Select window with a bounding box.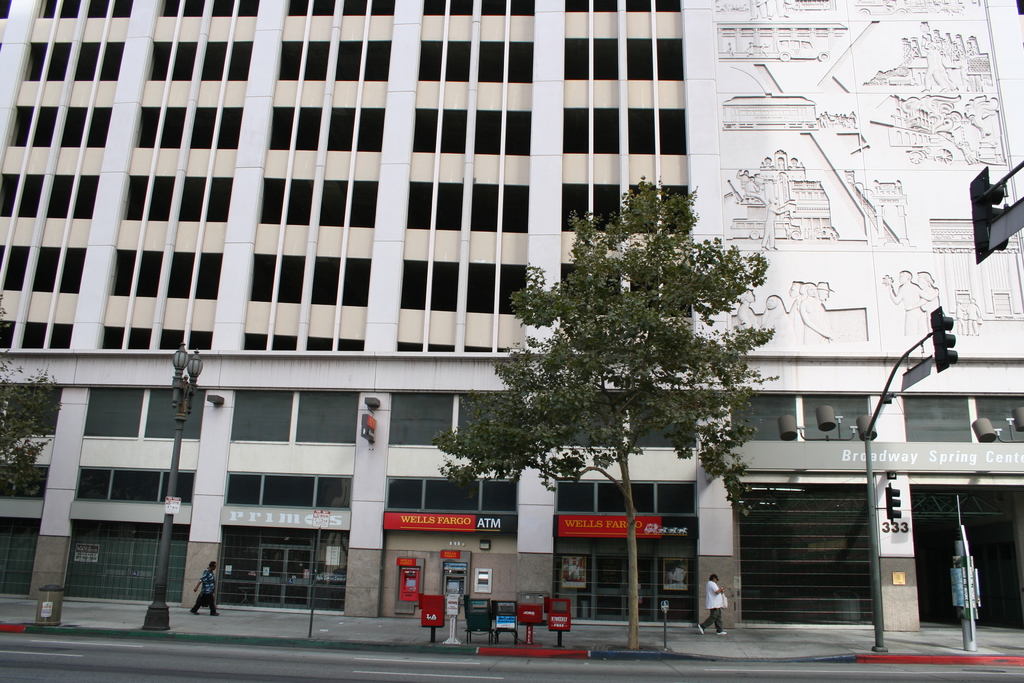
[904, 398, 1023, 441].
